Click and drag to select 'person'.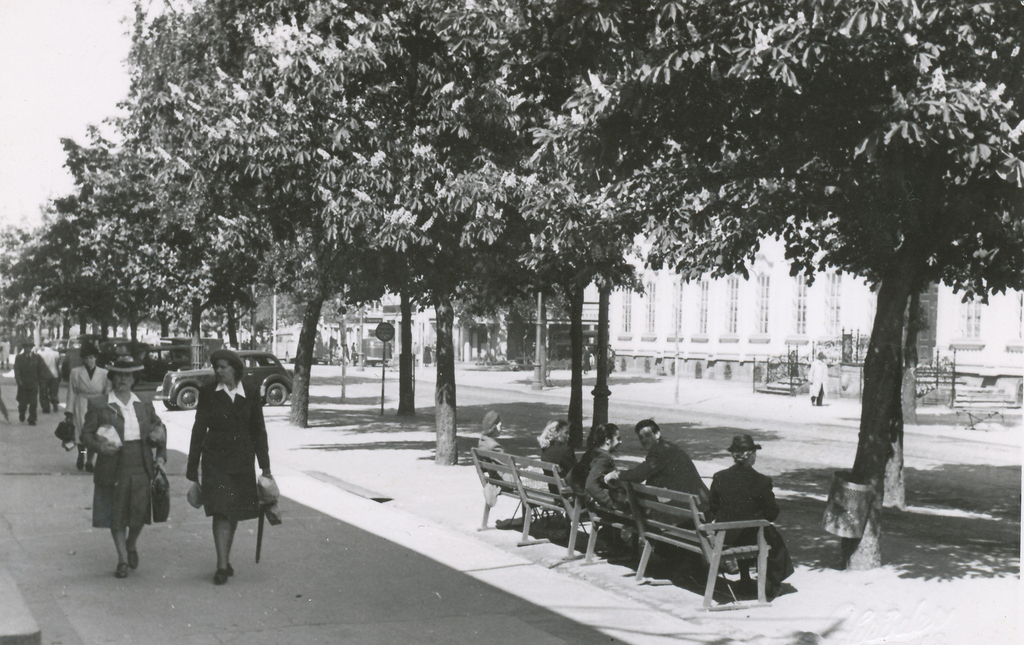
Selection: <region>701, 432, 801, 591</region>.
